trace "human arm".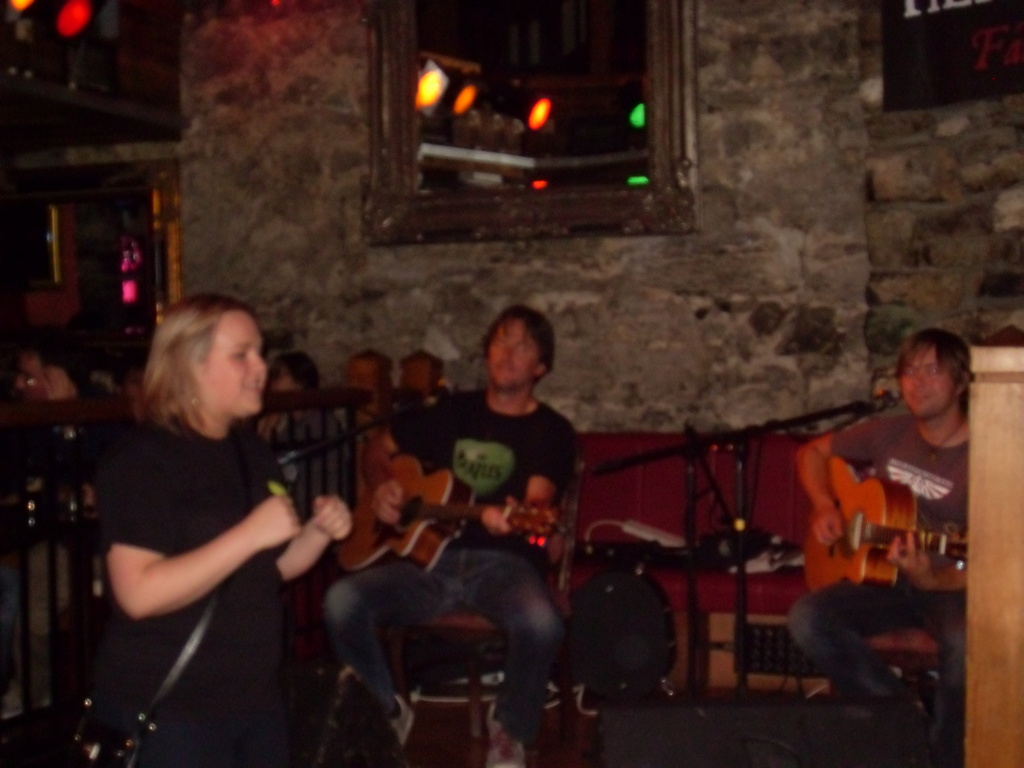
Traced to box=[87, 442, 301, 628].
